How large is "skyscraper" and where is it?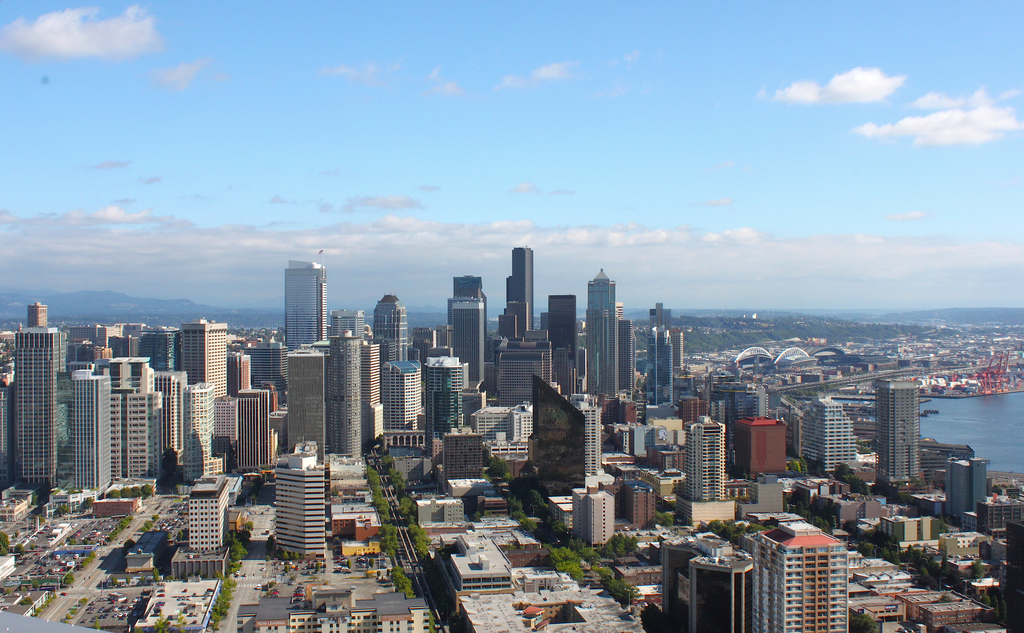
Bounding box: [234, 384, 271, 476].
